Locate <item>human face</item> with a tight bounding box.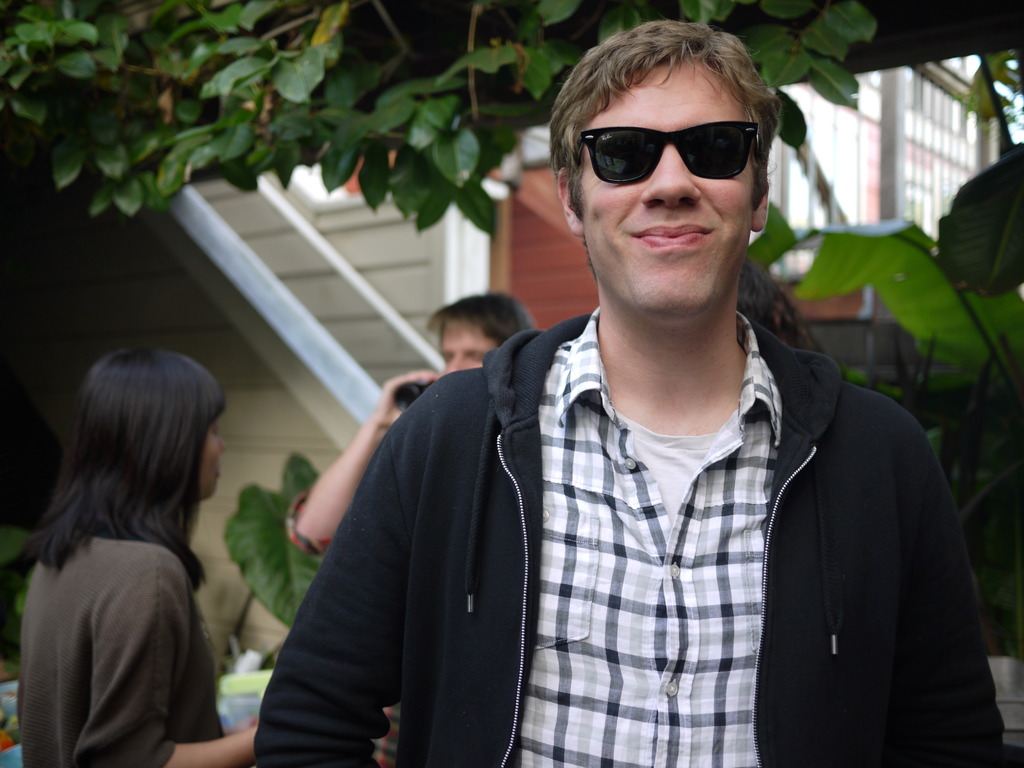
Rect(196, 417, 231, 500).
